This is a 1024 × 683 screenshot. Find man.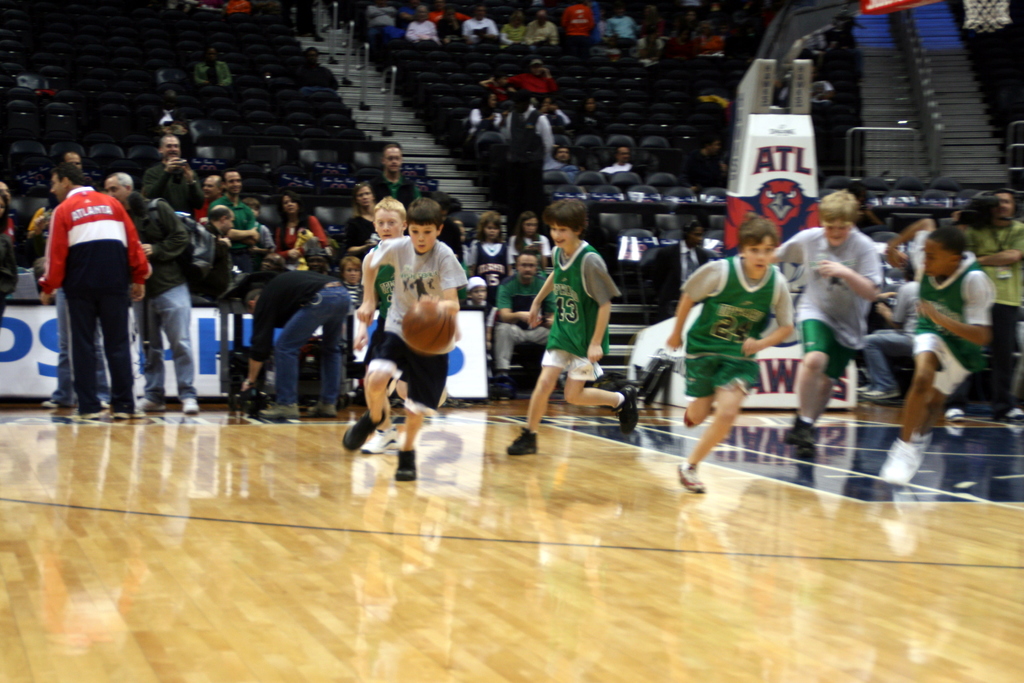
Bounding box: [x1=492, y1=13, x2=535, y2=50].
